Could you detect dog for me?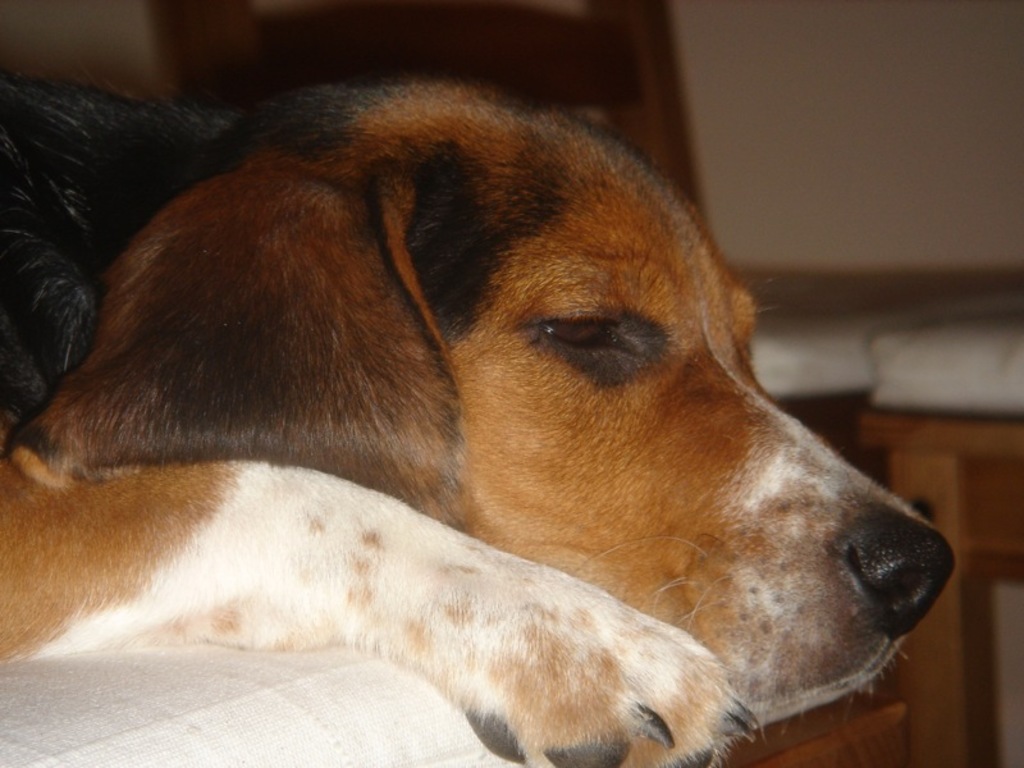
Detection result: {"x1": 0, "y1": 69, "x2": 955, "y2": 767}.
